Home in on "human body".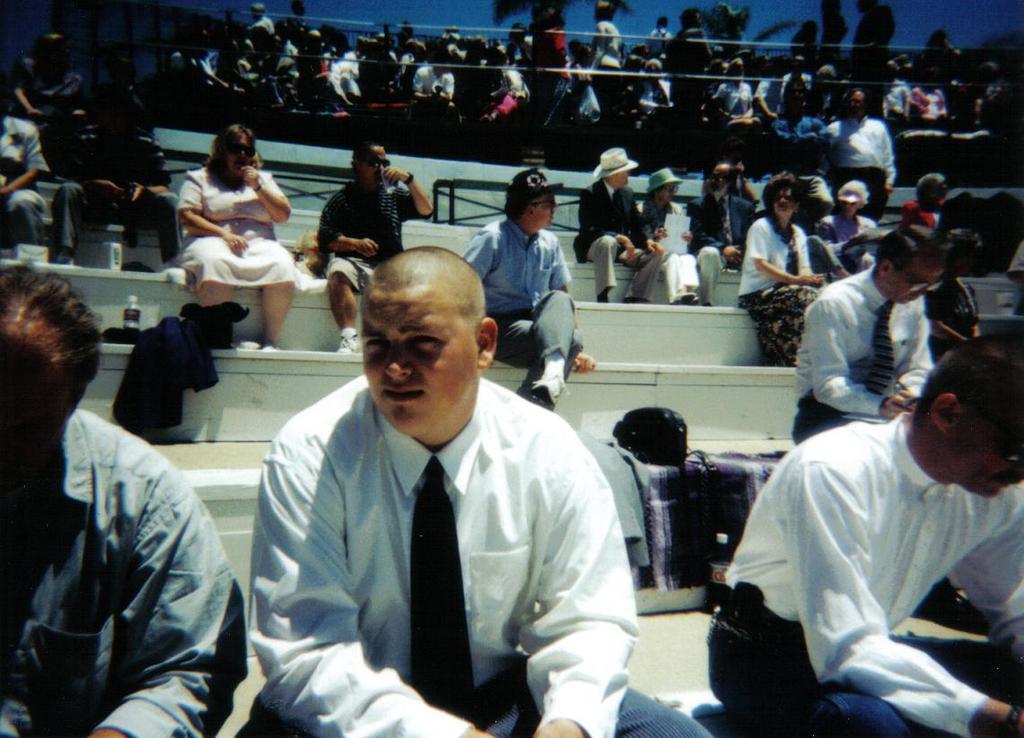
Homed in at {"left": 745, "top": 171, "right": 826, "bottom": 373}.
